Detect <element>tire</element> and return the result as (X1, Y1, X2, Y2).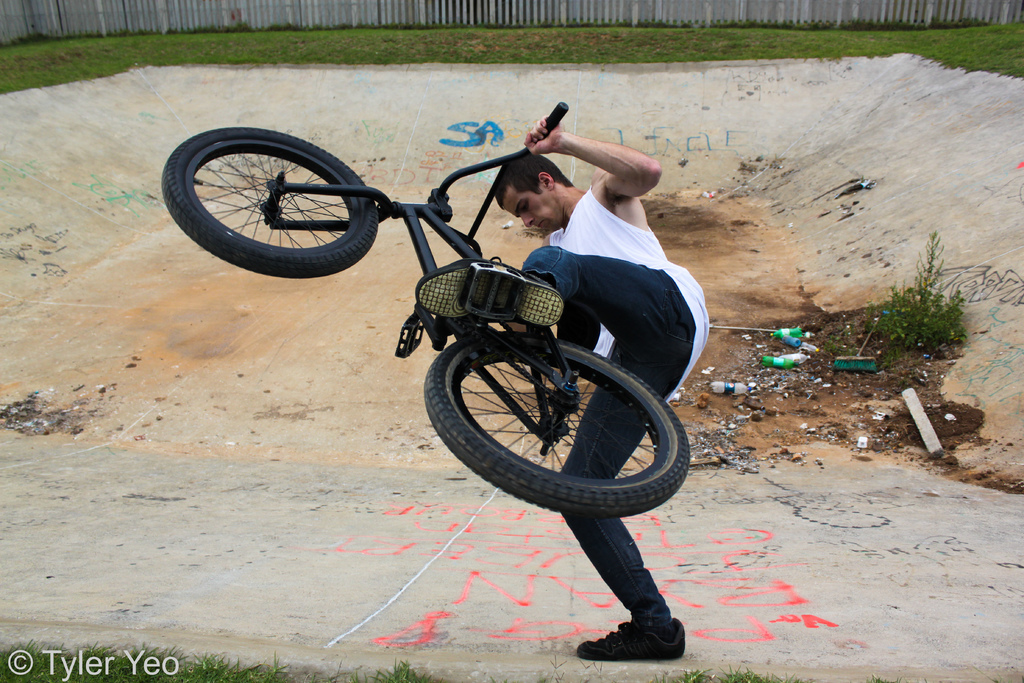
(157, 123, 379, 278).
